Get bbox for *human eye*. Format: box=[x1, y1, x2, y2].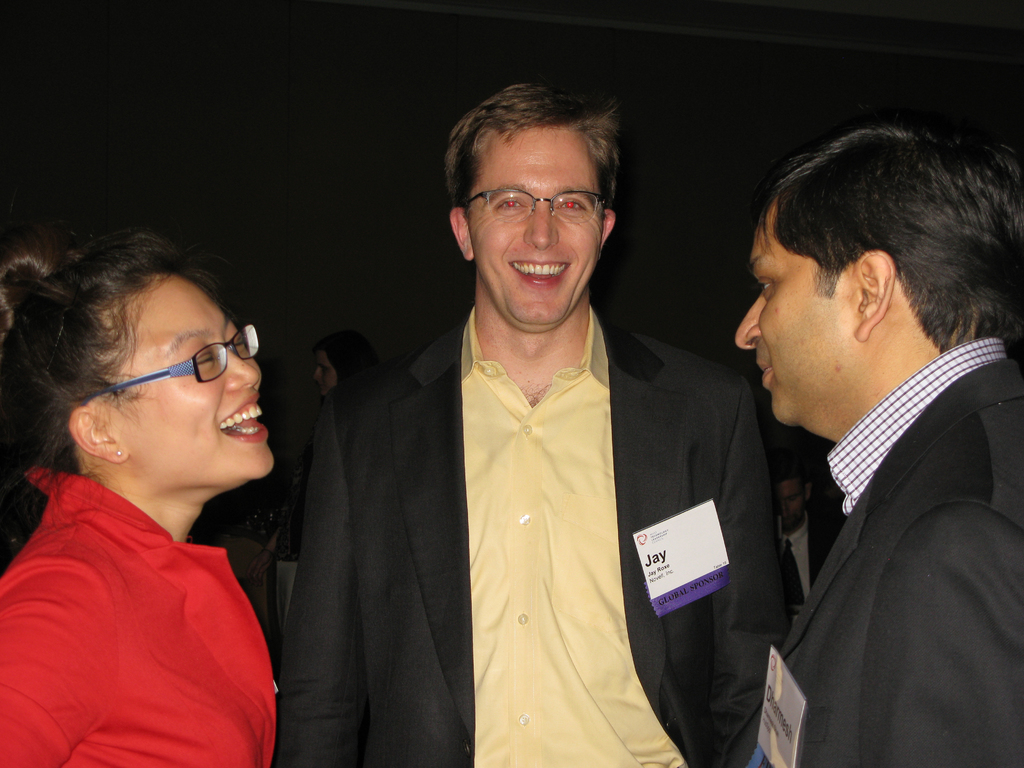
box=[197, 345, 216, 369].
